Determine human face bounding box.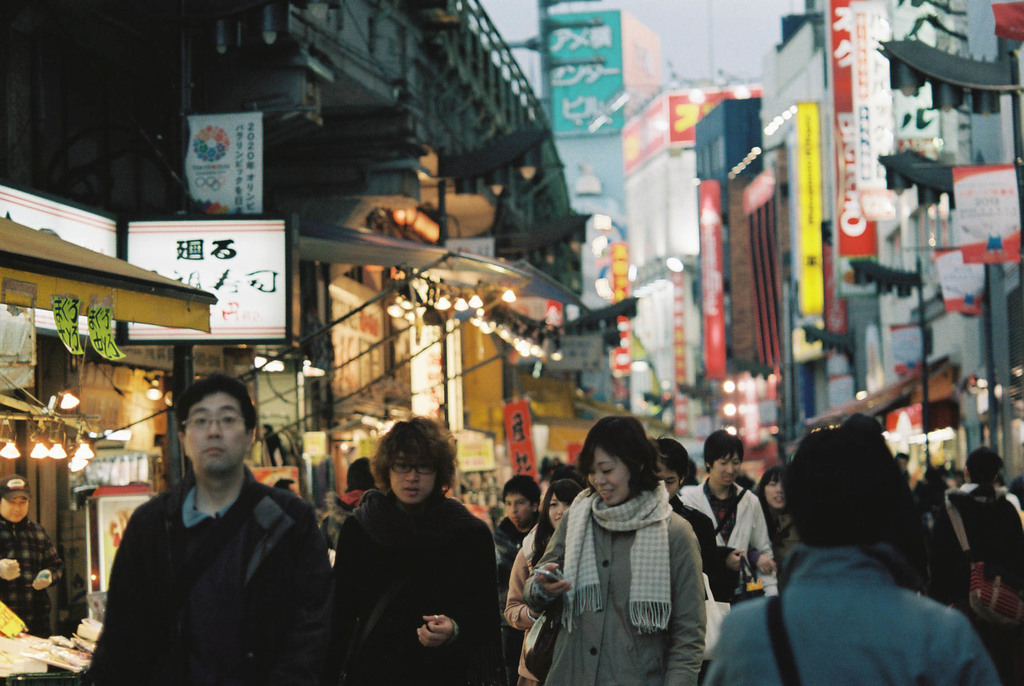
Determined: (x1=508, y1=494, x2=531, y2=525).
